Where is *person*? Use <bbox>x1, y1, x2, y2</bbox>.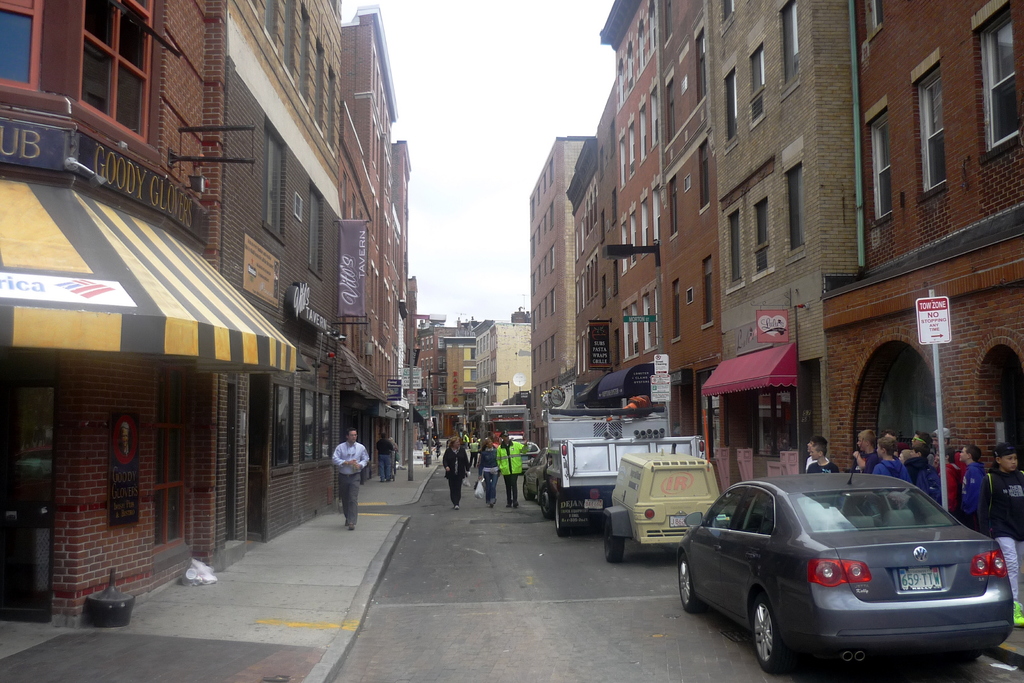
<bbox>932, 441, 954, 516</bbox>.
